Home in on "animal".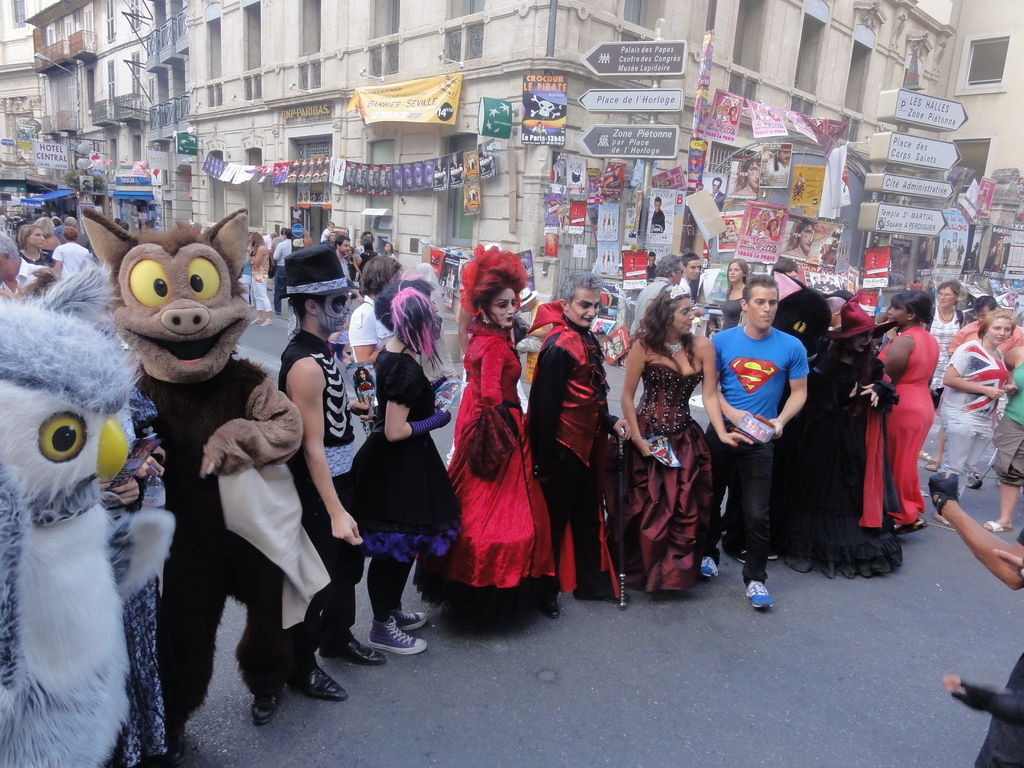
Homed in at 0, 262, 173, 767.
